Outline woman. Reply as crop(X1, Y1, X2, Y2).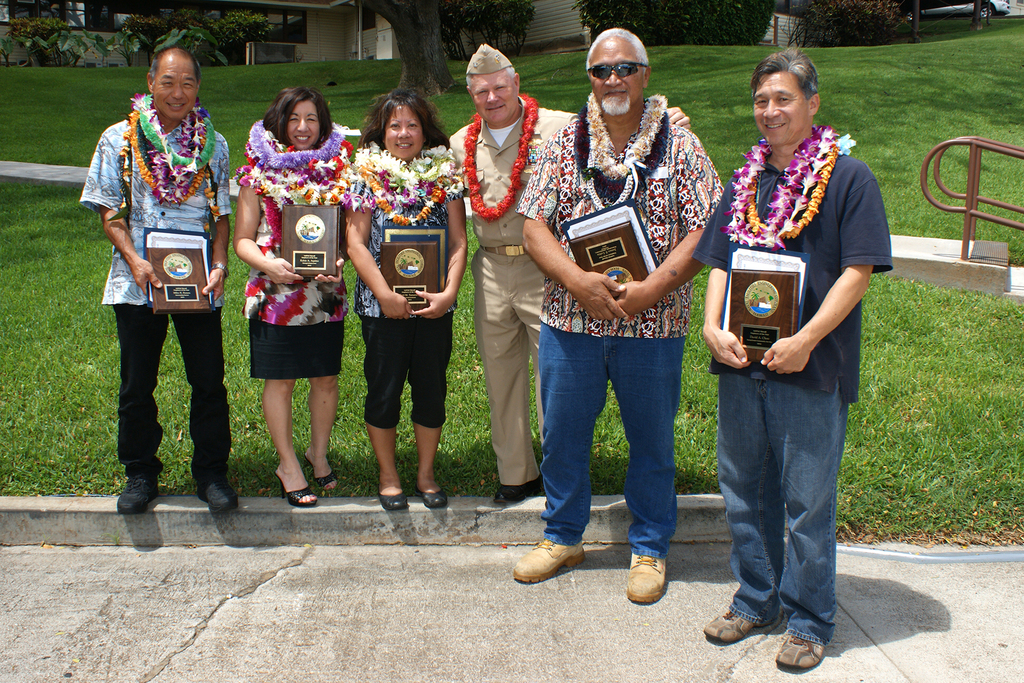
crop(228, 88, 351, 499).
